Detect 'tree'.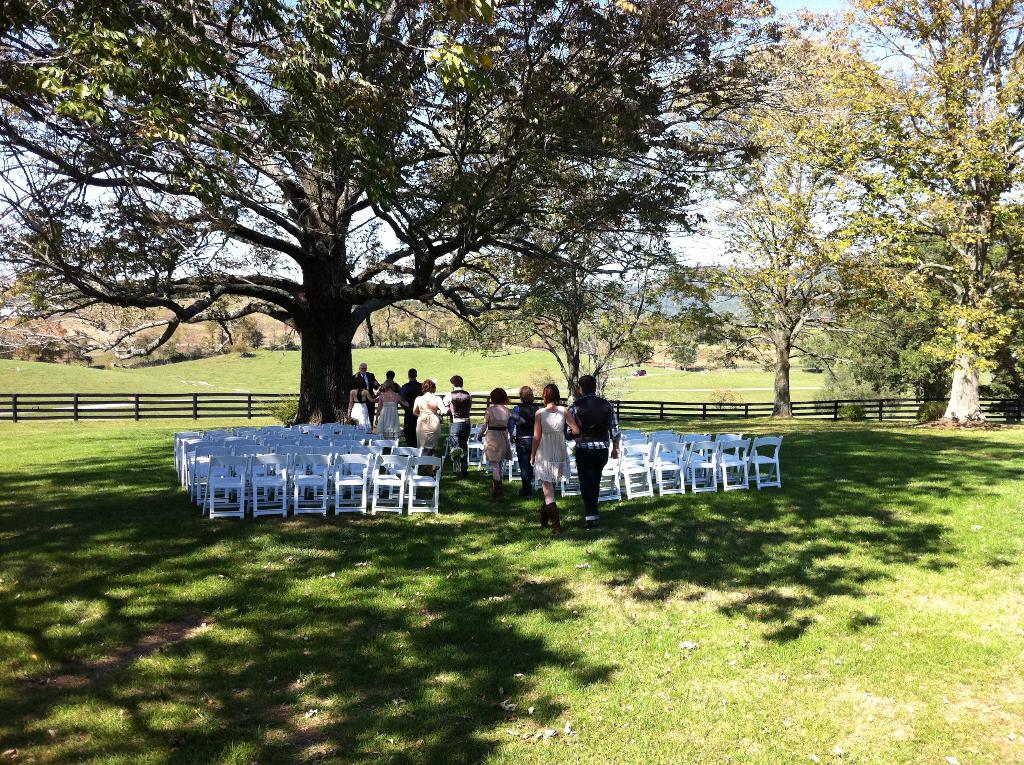
Detected at x1=1, y1=0, x2=809, y2=455.
